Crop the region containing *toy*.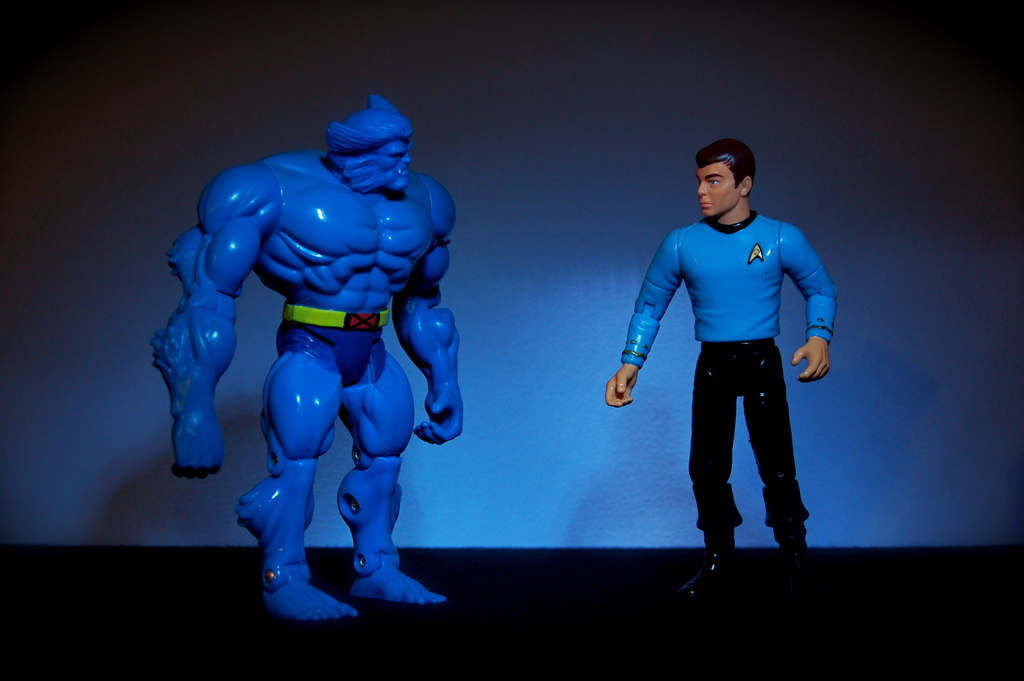
Crop region: locate(147, 106, 495, 600).
